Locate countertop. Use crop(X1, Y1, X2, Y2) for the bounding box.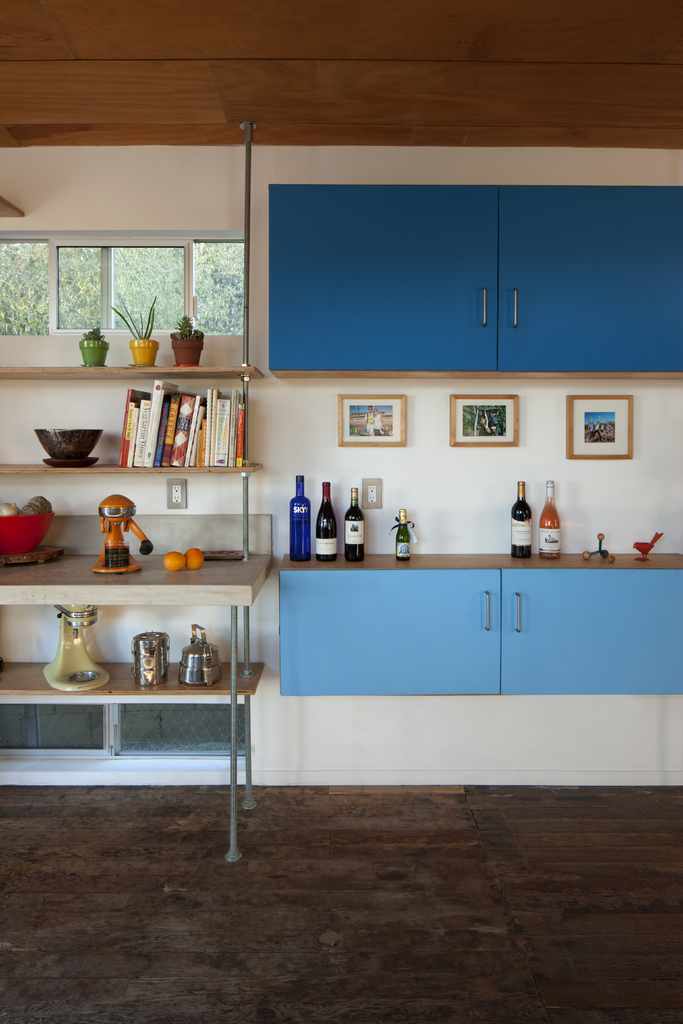
crop(270, 543, 682, 699).
